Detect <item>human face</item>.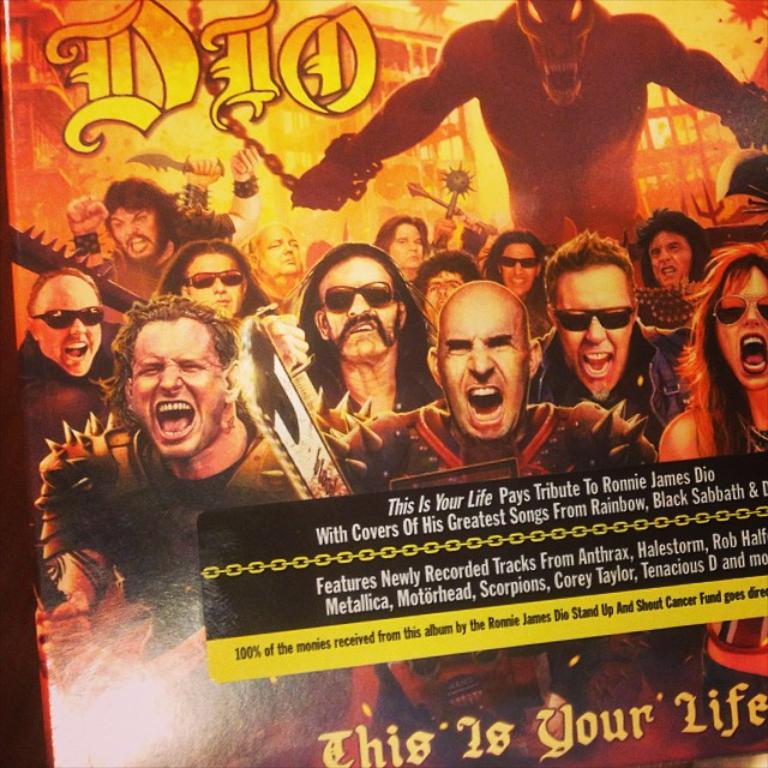
Detected at (29, 278, 101, 372).
